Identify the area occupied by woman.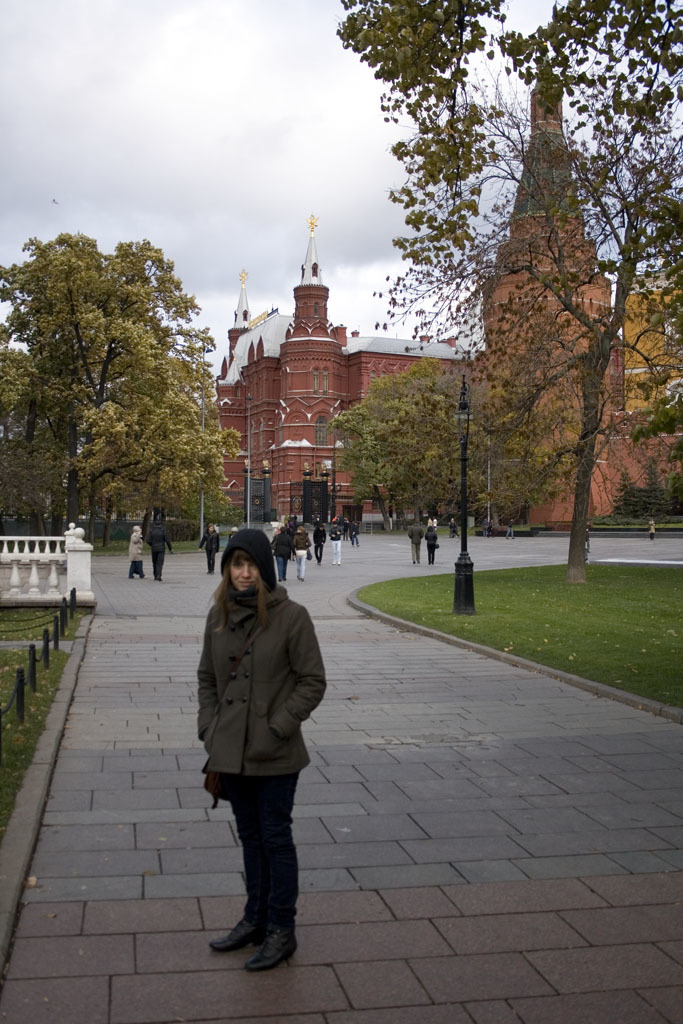
Area: [293,528,311,583].
